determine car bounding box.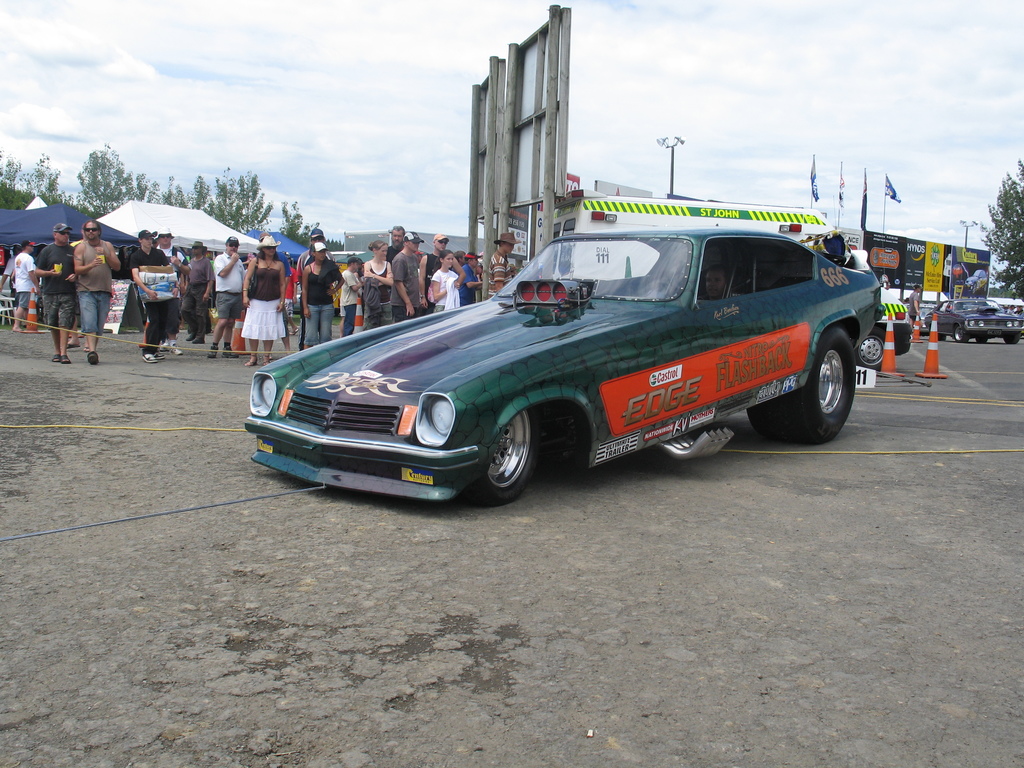
Determined: x1=966 y1=269 x2=986 y2=296.
